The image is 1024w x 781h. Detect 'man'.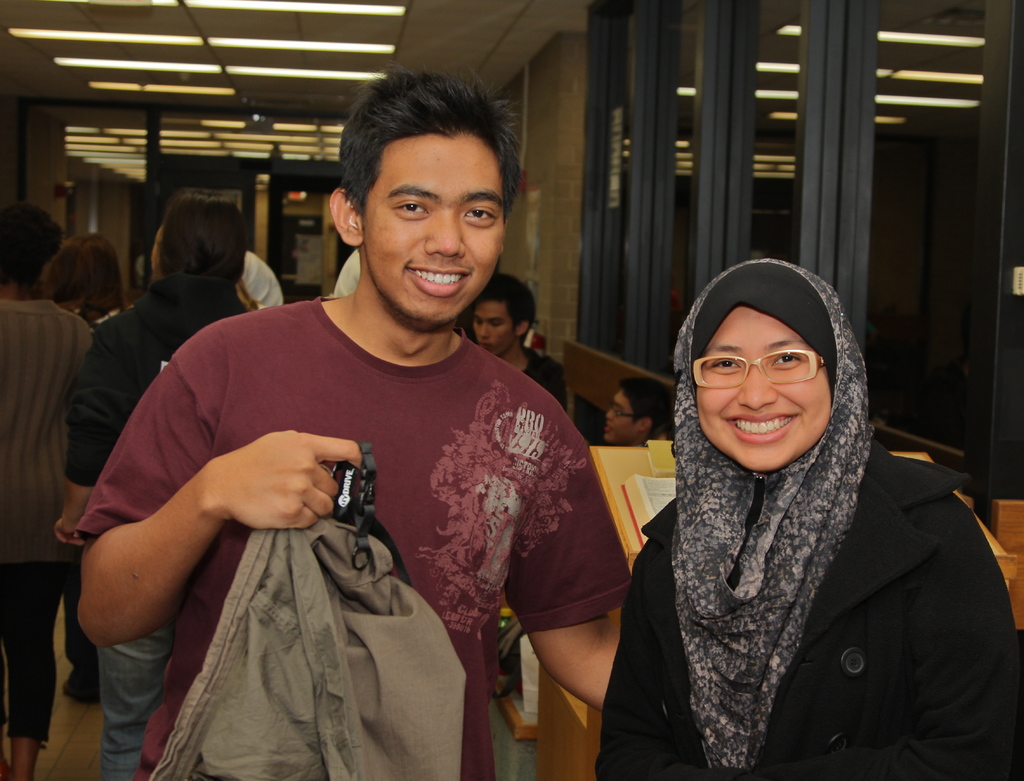
Detection: (left=0, top=201, right=98, bottom=780).
